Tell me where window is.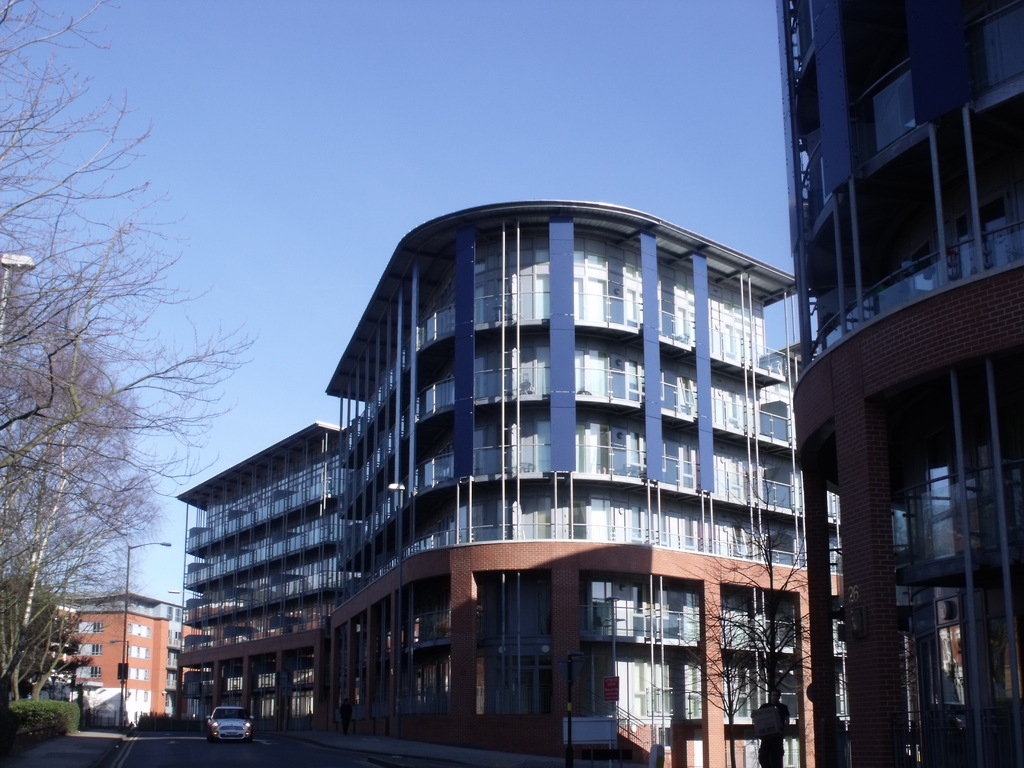
window is at (624, 648, 706, 717).
